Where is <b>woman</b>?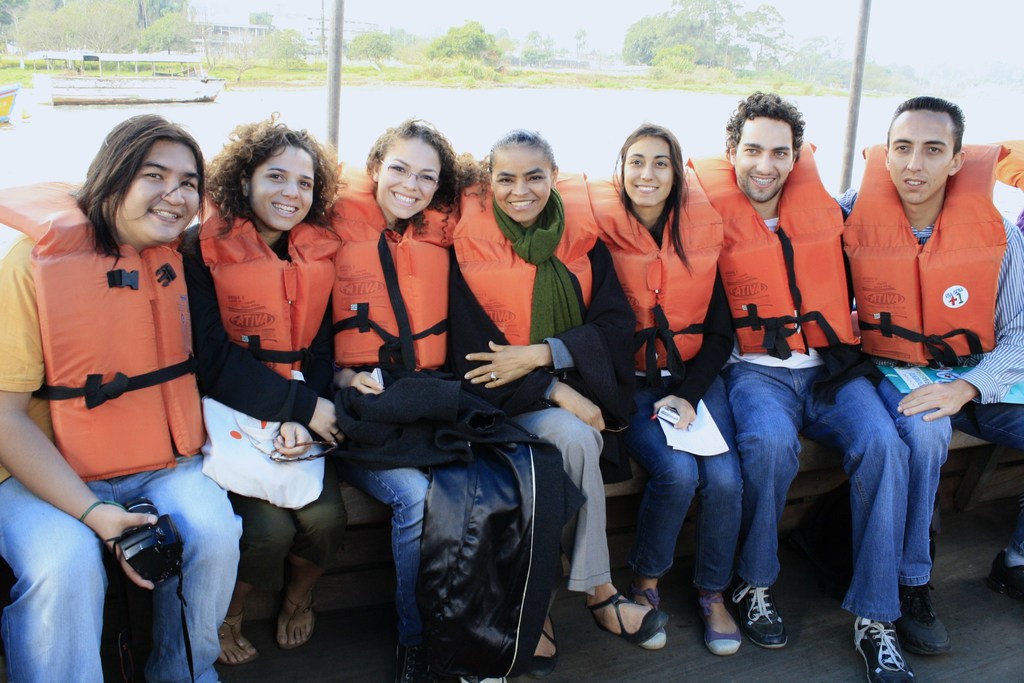
<bbox>590, 120, 745, 655</bbox>.
